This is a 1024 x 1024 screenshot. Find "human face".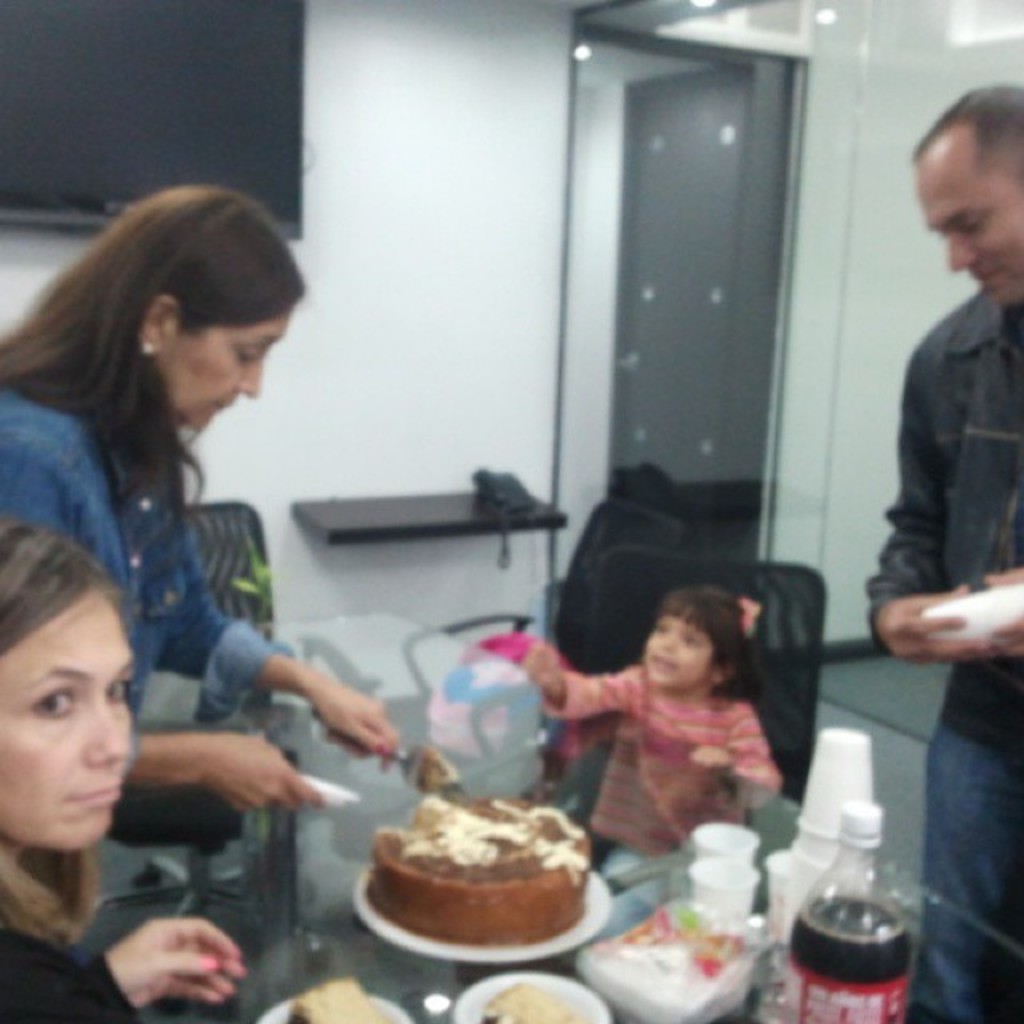
Bounding box: box(910, 128, 1022, 301).
